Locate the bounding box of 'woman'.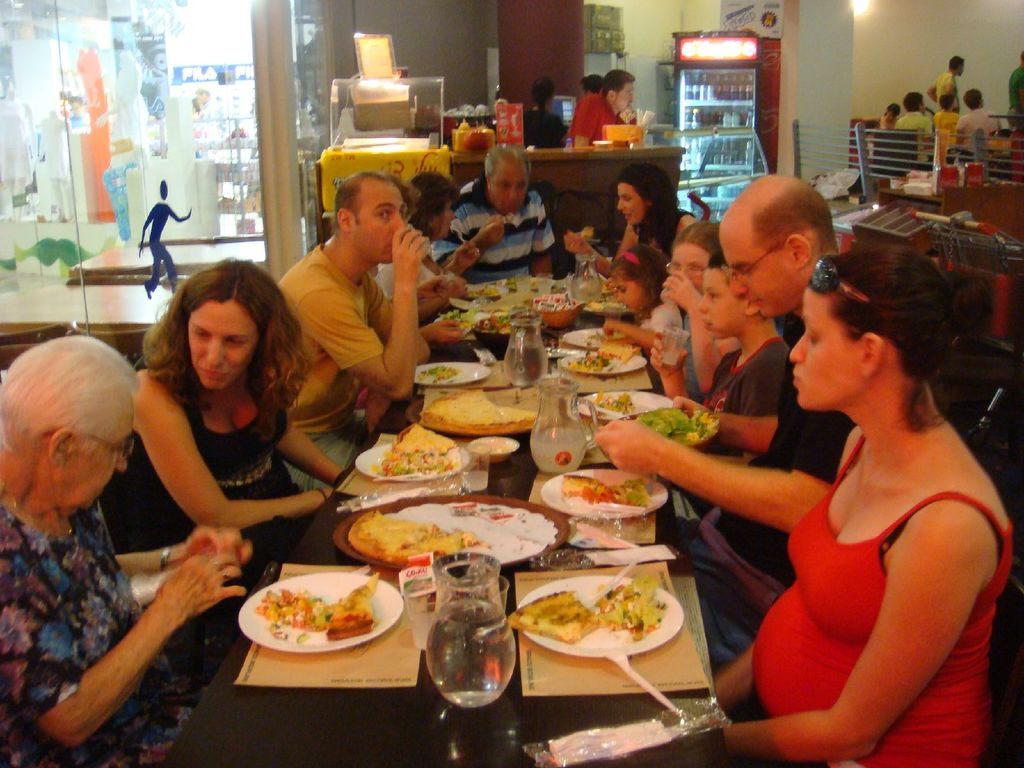
Bounding box: BBox(0, 346, 248, 767).
